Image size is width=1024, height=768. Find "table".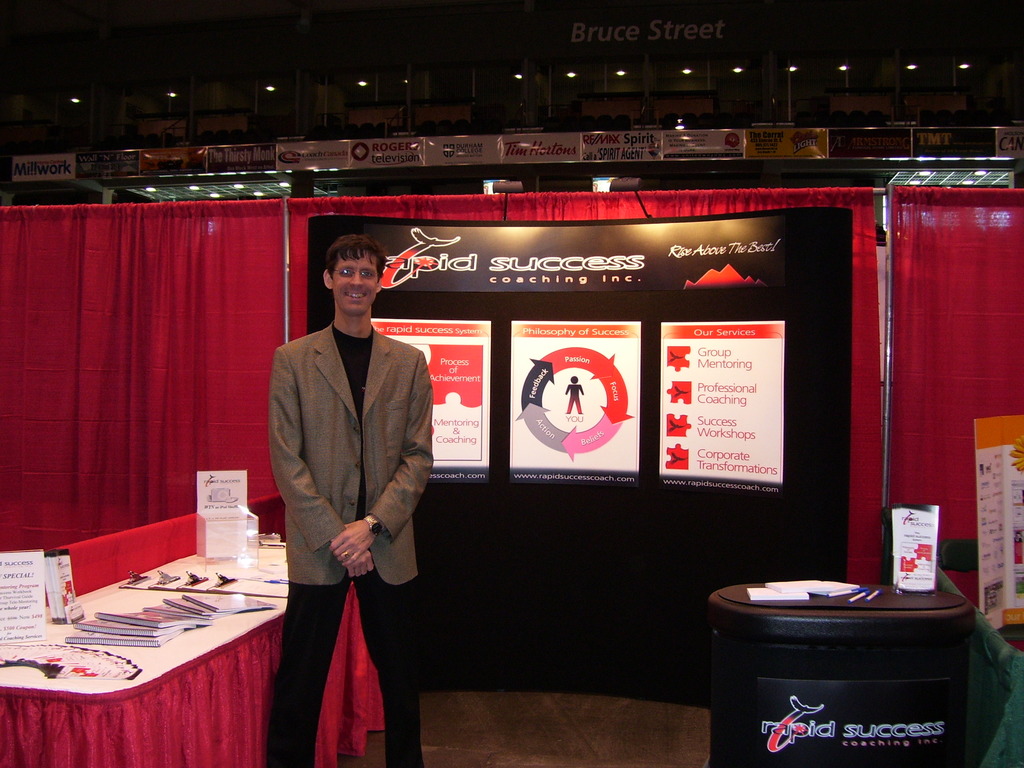
{"x1": 0, "y1": 525, "x2": 390, "y2": 767}.
